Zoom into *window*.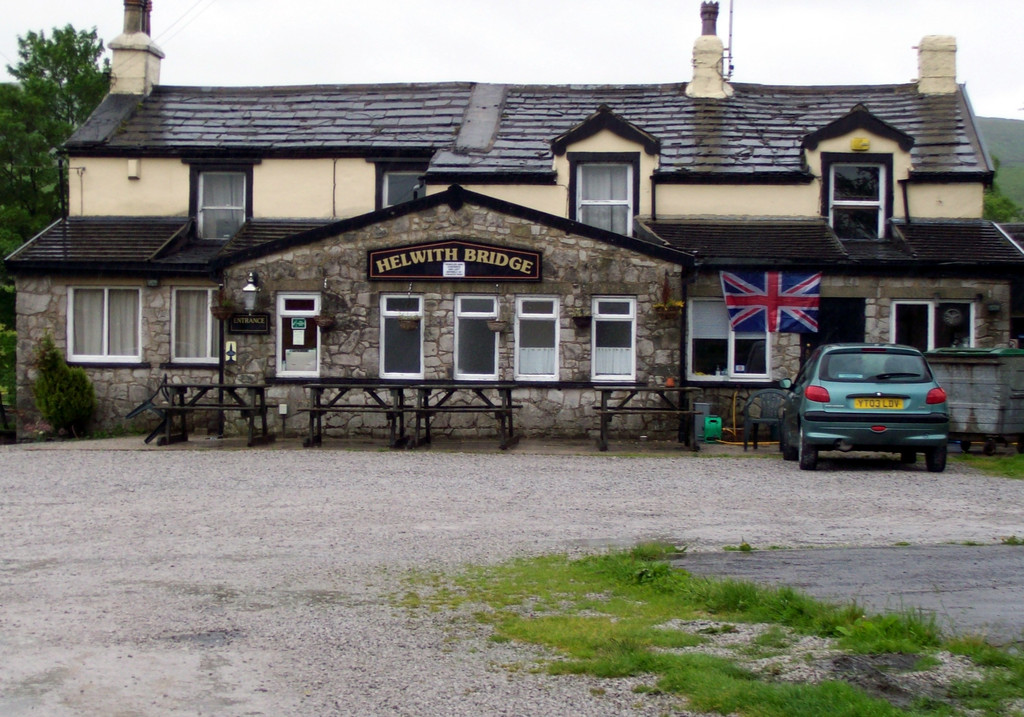
Zoom target: <region>380, 293, 425, 378</region>.
